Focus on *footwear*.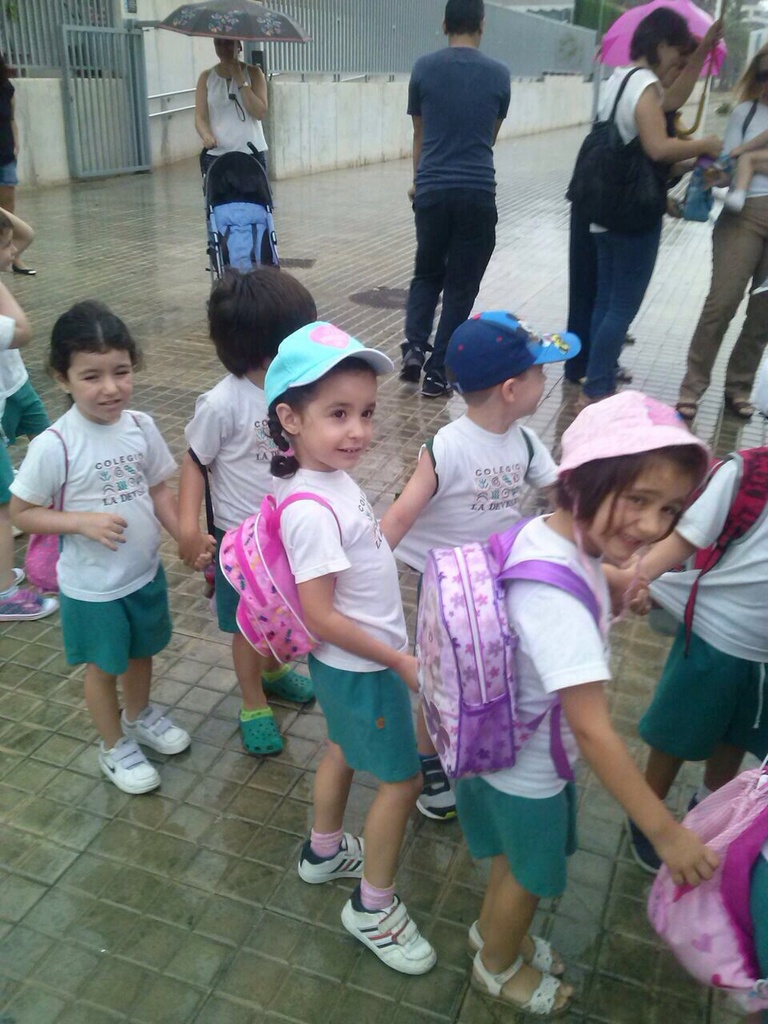
Focused at BBox(402, 345, 422, 383).
